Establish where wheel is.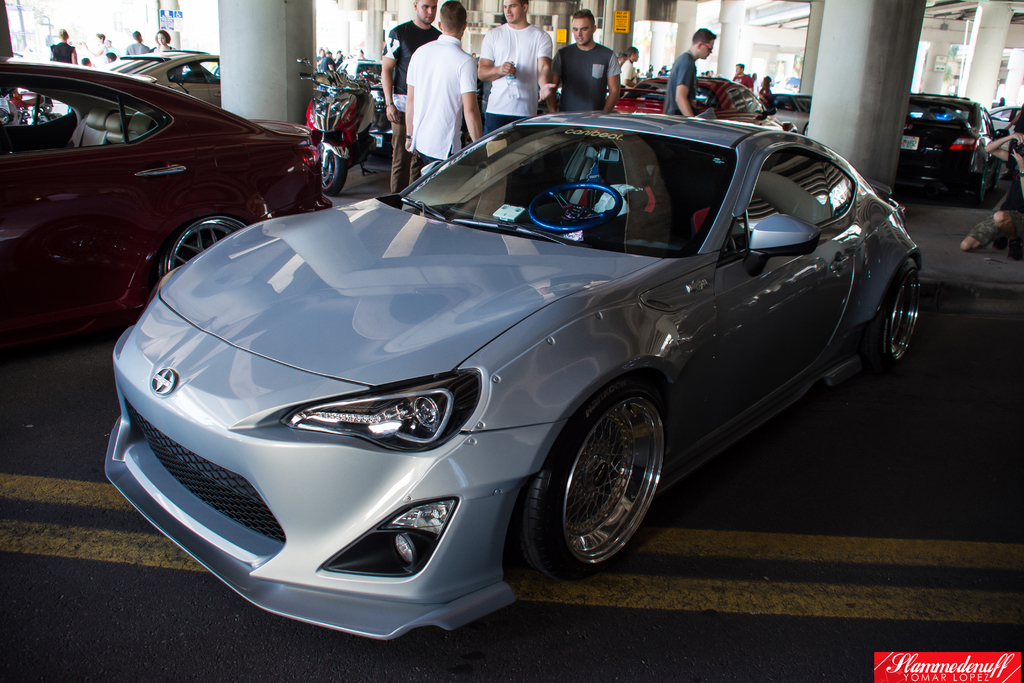
Established at crop(320, 151, 348, 196).
